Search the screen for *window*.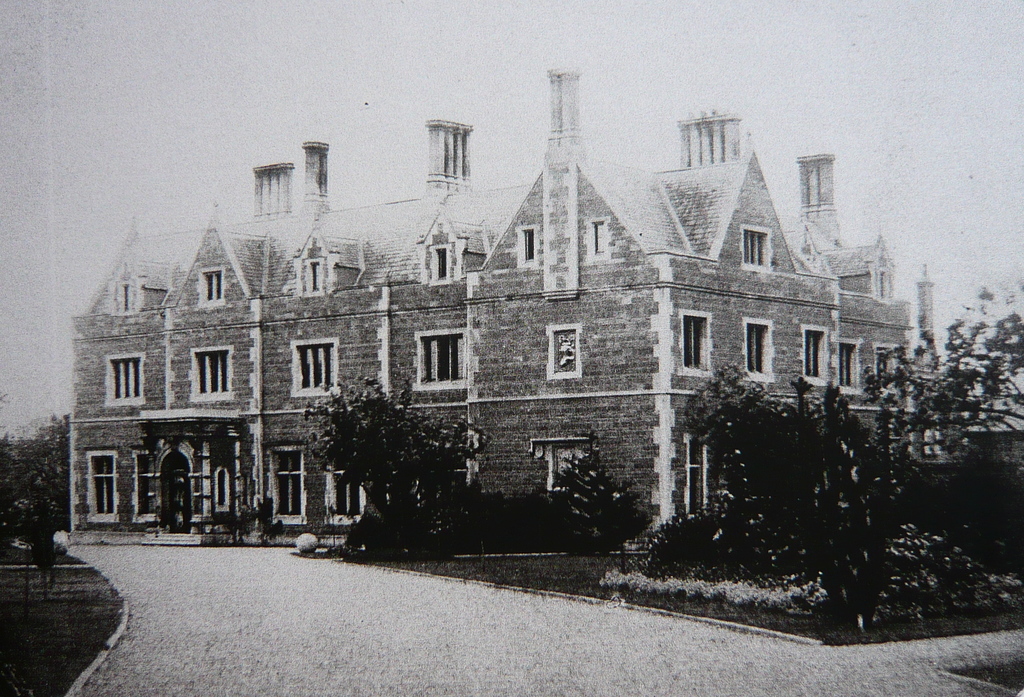
Found at bbox=[423, 125, 476, 192].
